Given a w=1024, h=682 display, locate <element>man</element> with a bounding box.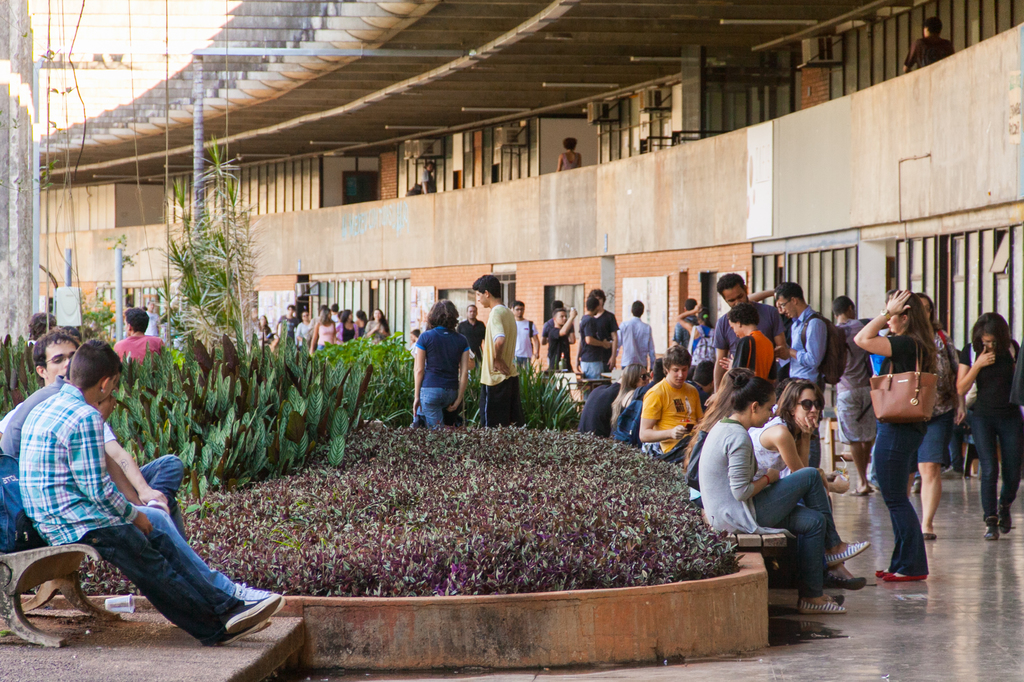
Located: left=585, top=288, right=623, bottom=373.
